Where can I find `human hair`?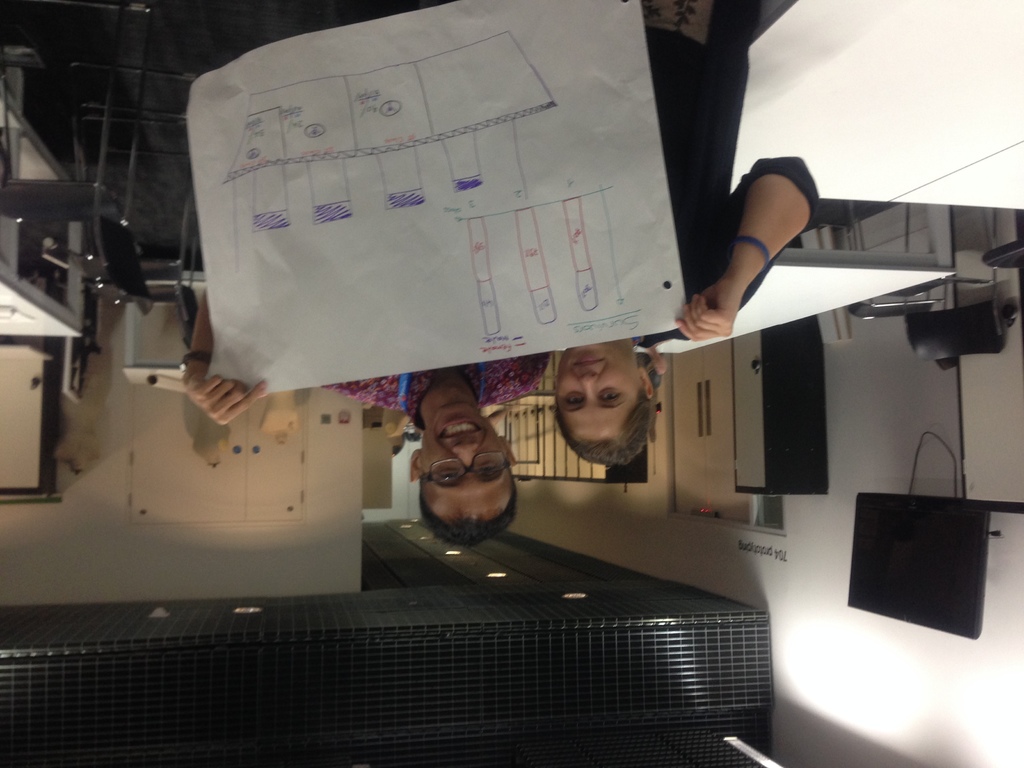
You can find it at Rect(554, 384, 655, 477).
